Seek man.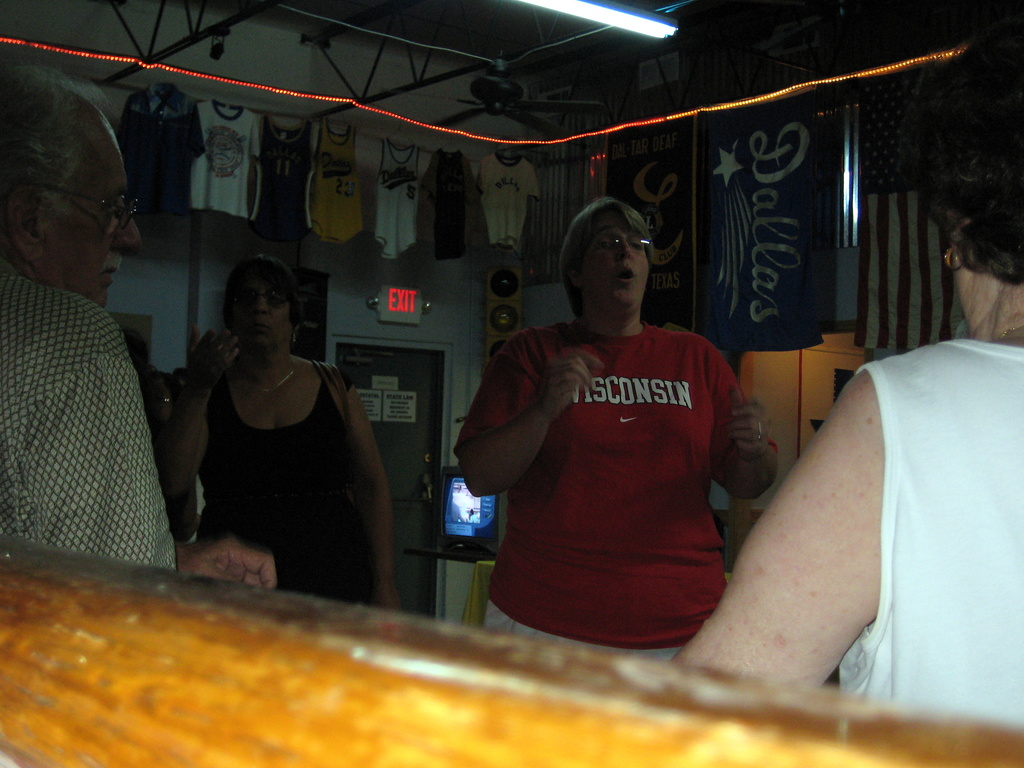
region(0, 74, 275, 566).
